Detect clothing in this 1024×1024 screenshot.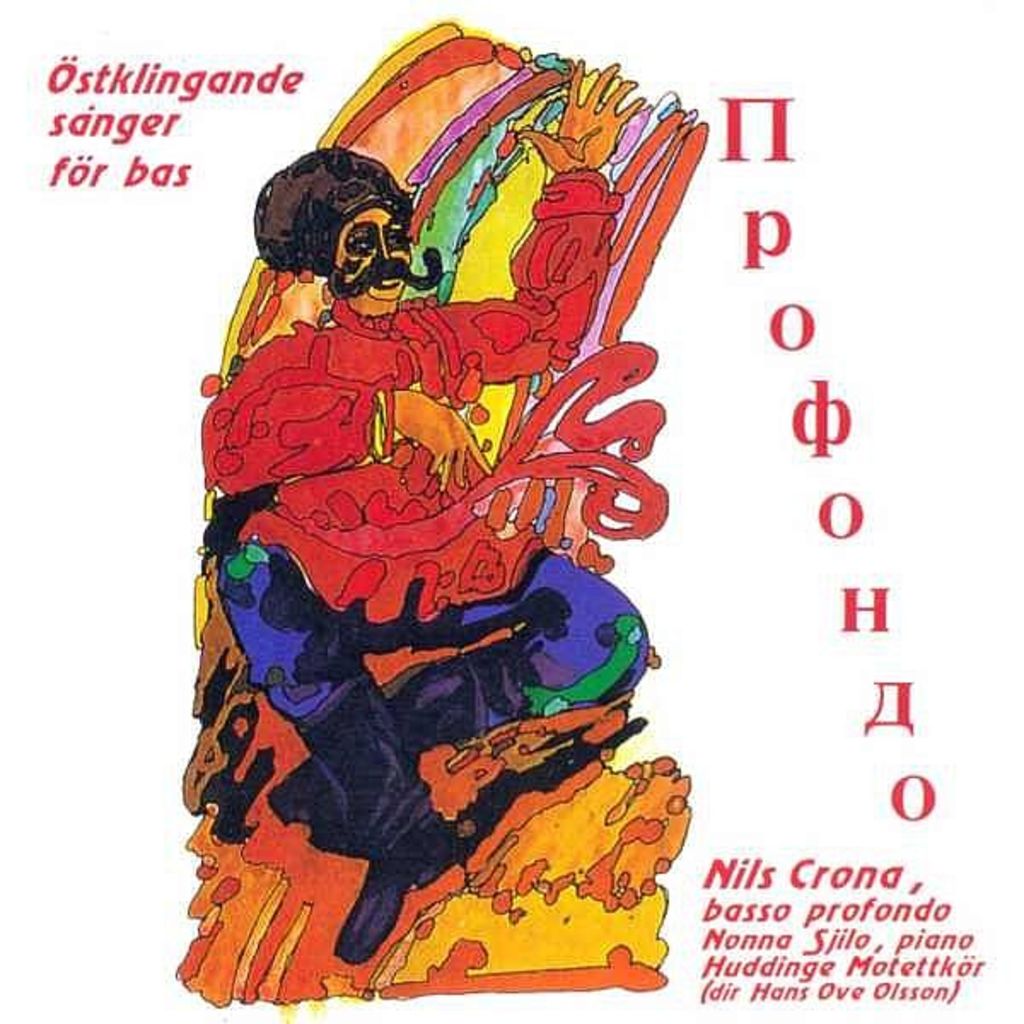
Detection: region(213, 186, 681, 963).
